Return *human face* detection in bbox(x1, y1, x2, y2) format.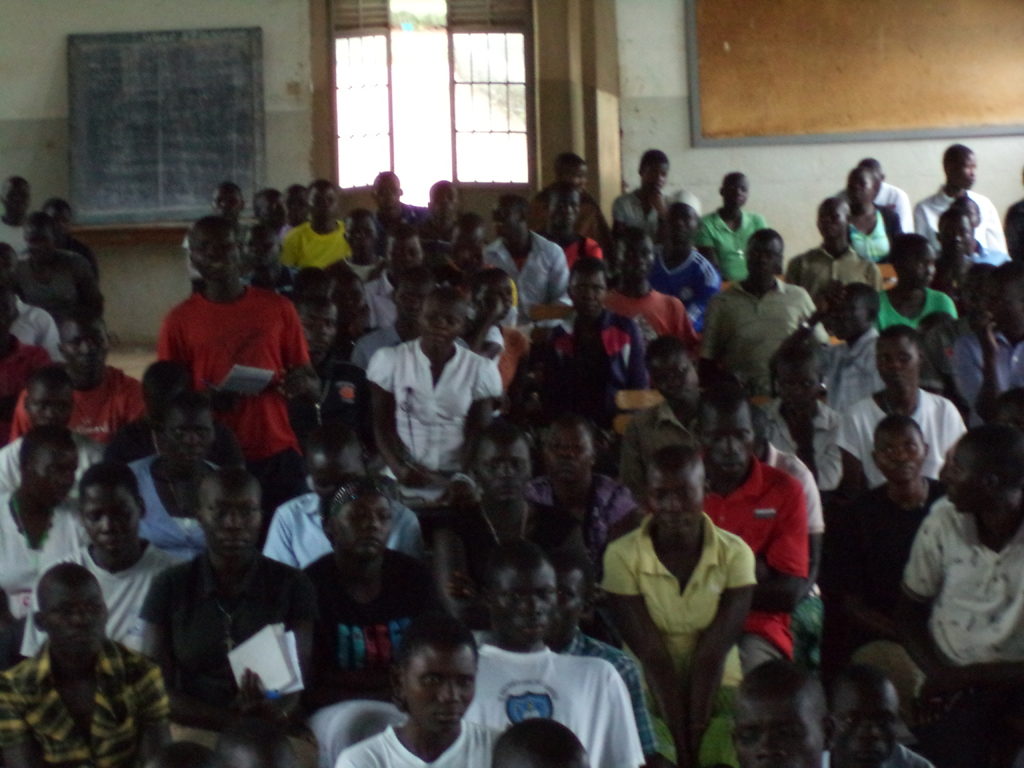
bbox(80, 490, 140, 559).
